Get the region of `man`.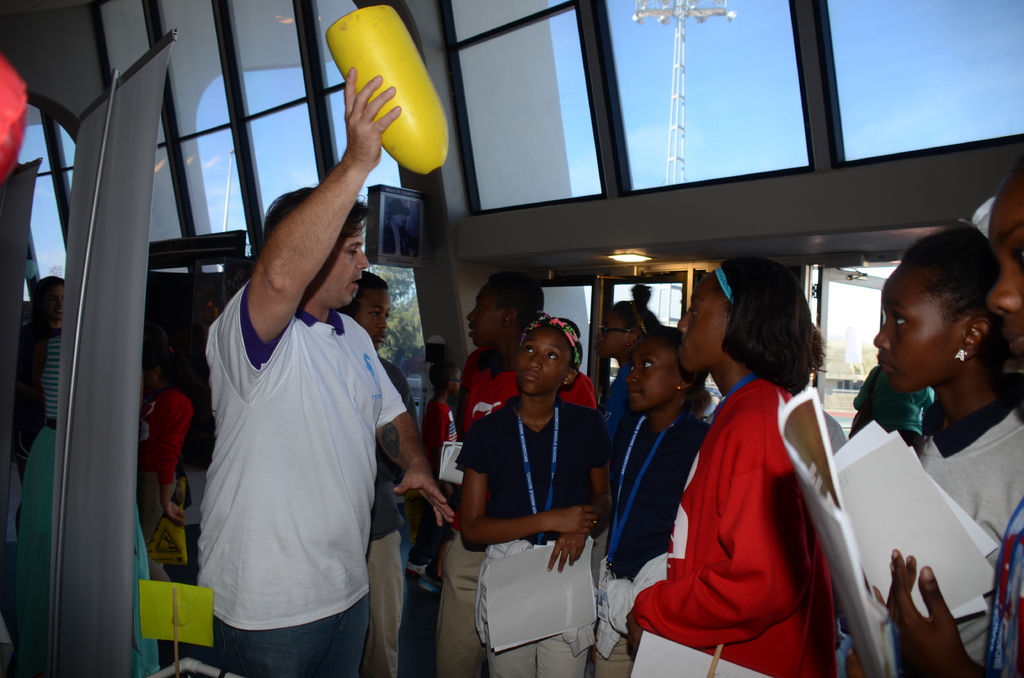
[left=163, top=97, right=430, bottom=670].
